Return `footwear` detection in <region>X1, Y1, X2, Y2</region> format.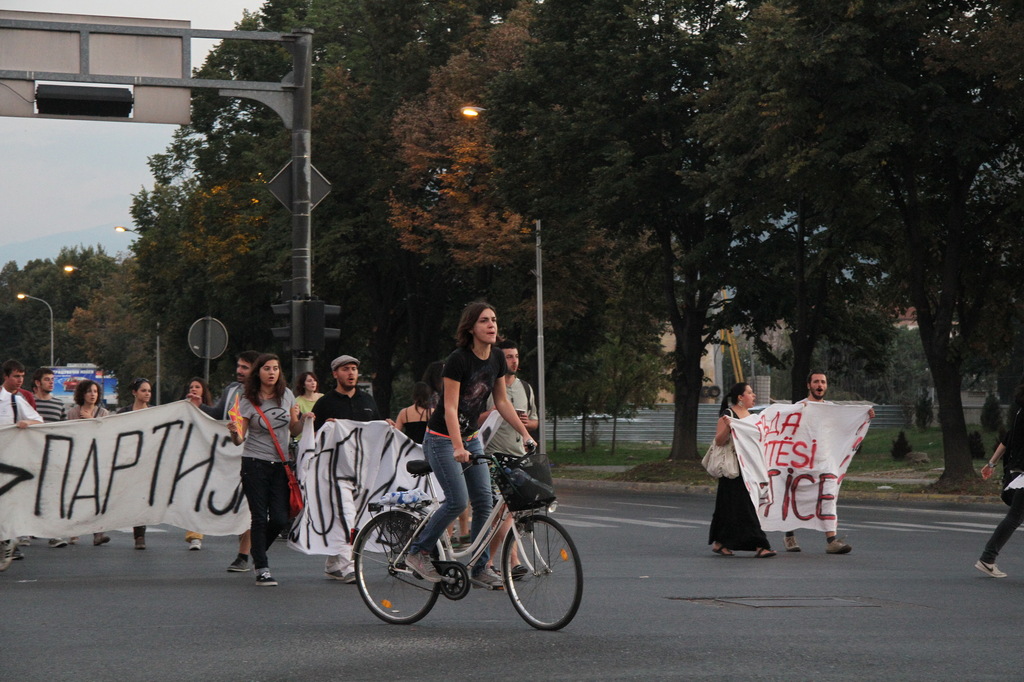
<region>974, 560, 1008, 578</region>.
